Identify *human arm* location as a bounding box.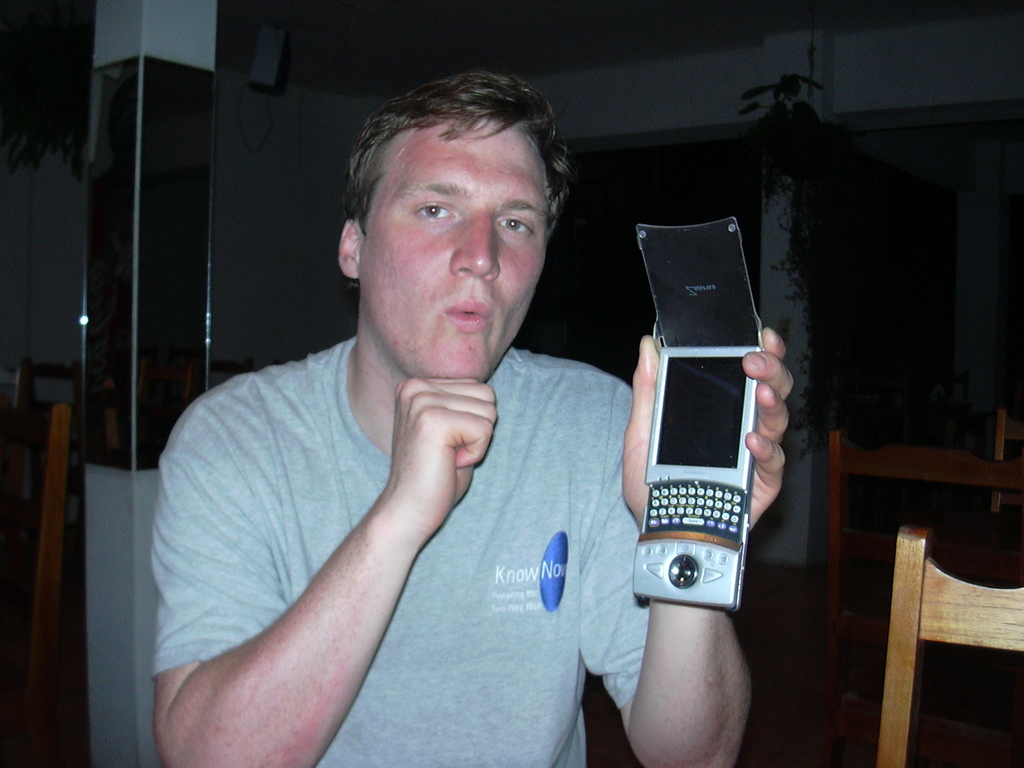
<region>584, 330, 796, 767</region>.
